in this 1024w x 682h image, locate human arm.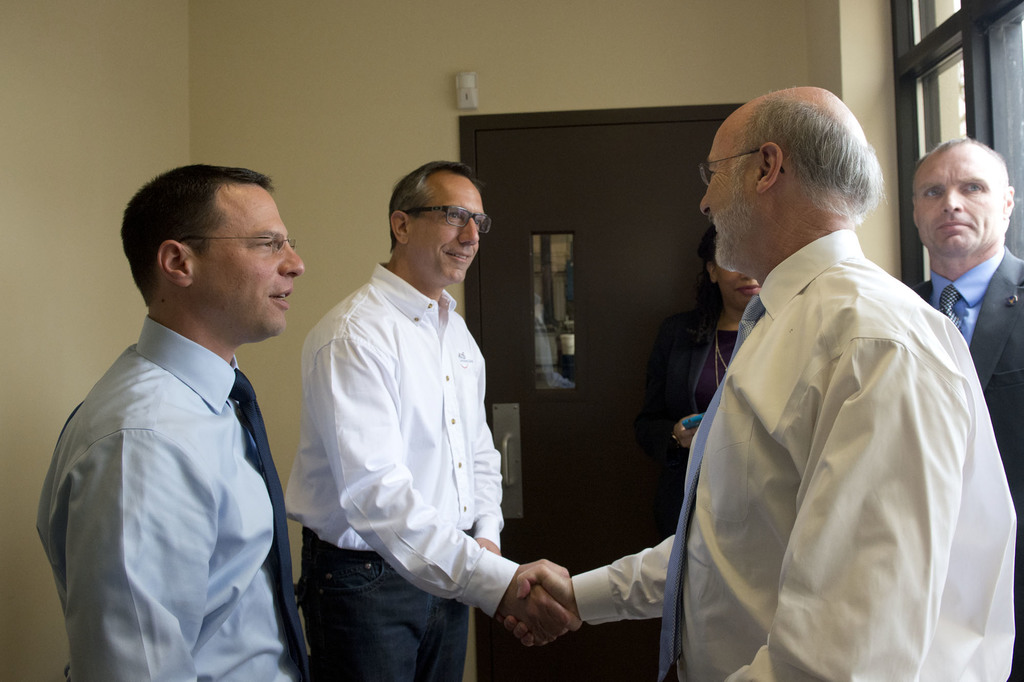
Bounding box: (68, 427, 221, 681).
